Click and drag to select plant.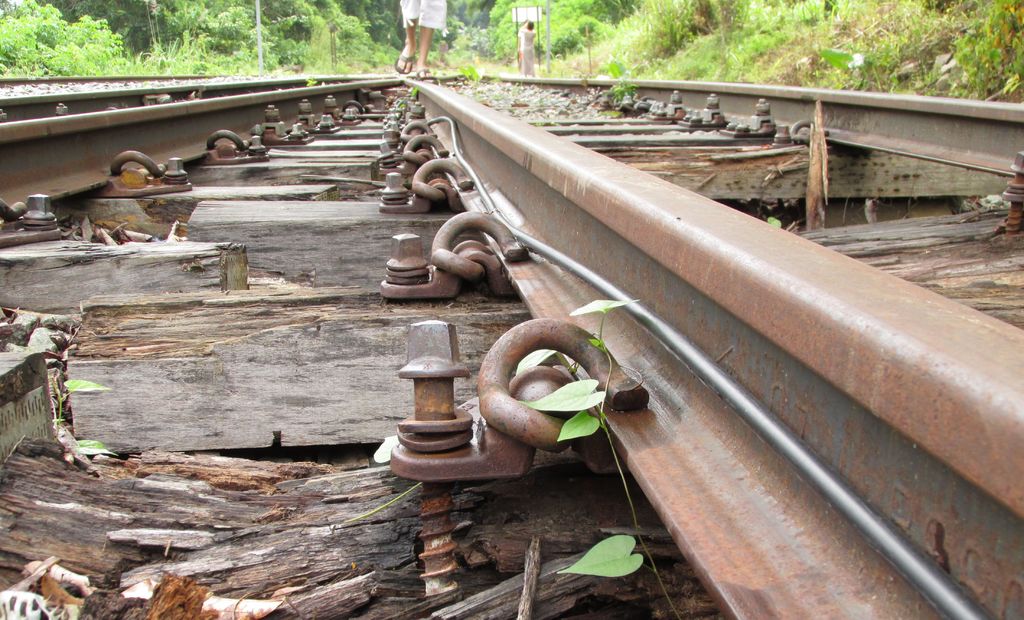
Selection: crop(572, 533, 662, 599).
